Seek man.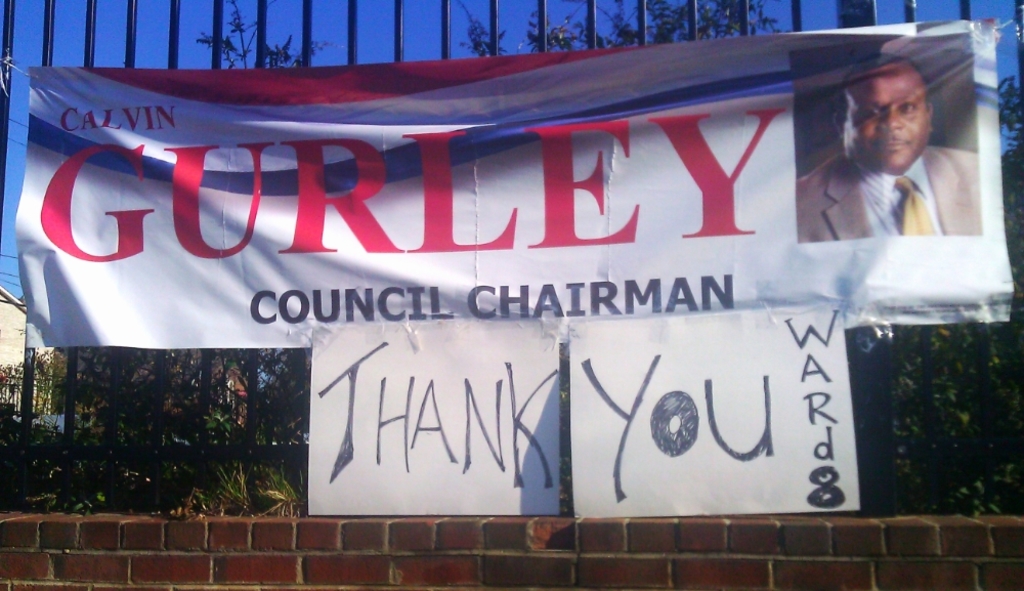
(797,51,984,237).
